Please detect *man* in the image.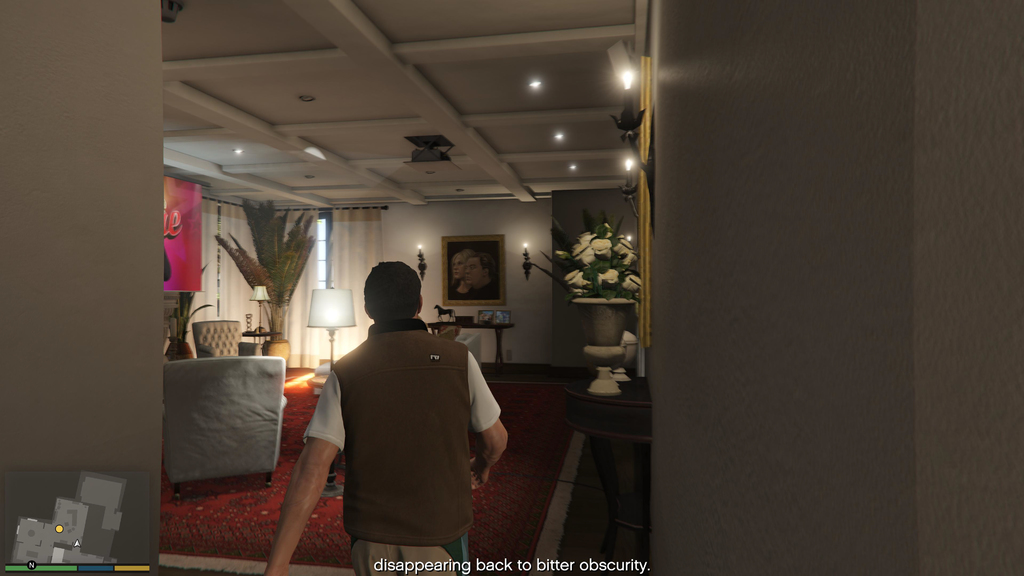
270/257/545/575.
